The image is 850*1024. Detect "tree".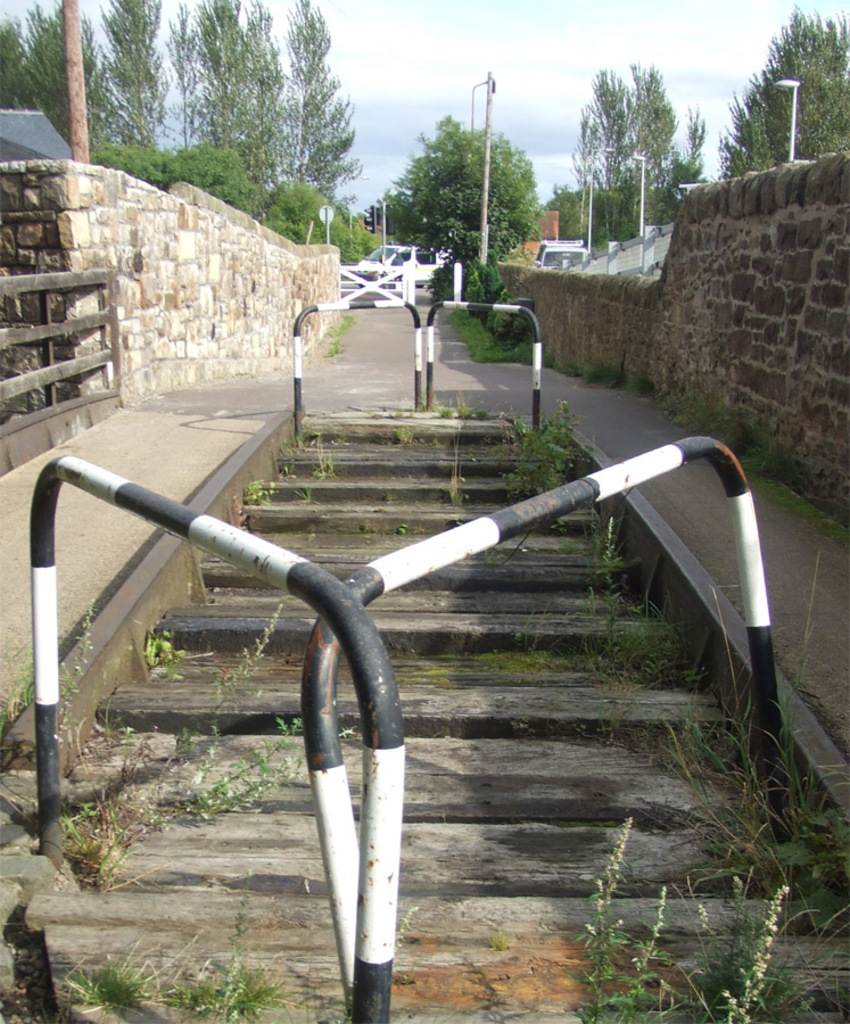
Detection: 544,56,703,248.
